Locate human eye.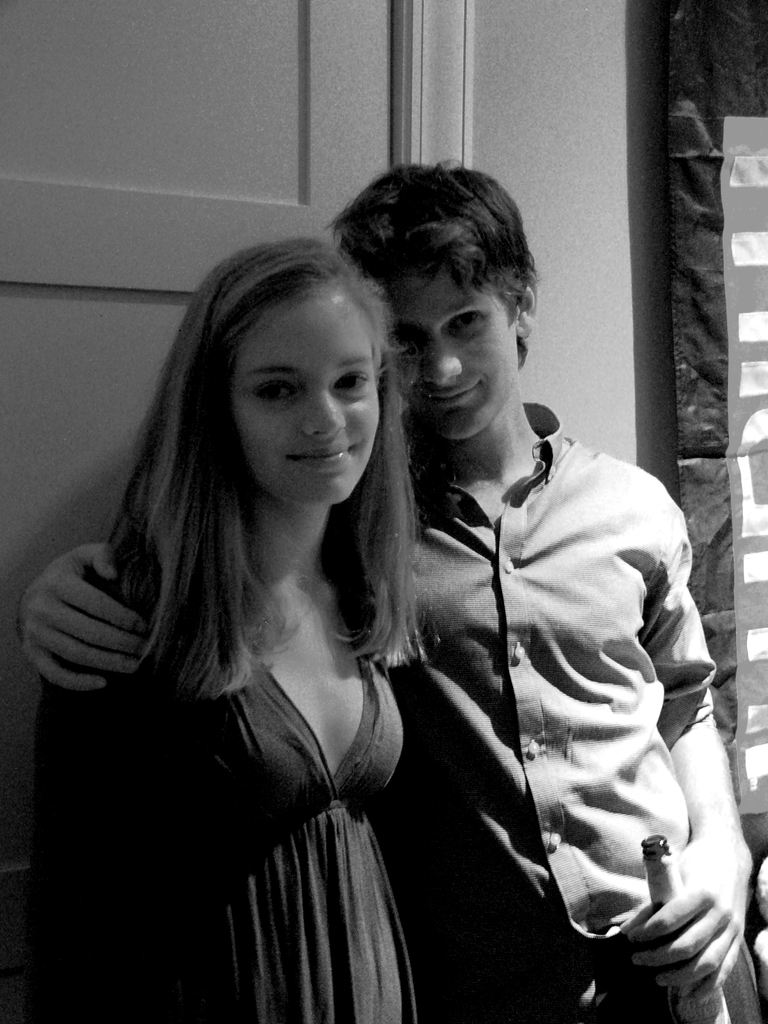
Bounding box: l=448, t=310, r=488, b=337.
